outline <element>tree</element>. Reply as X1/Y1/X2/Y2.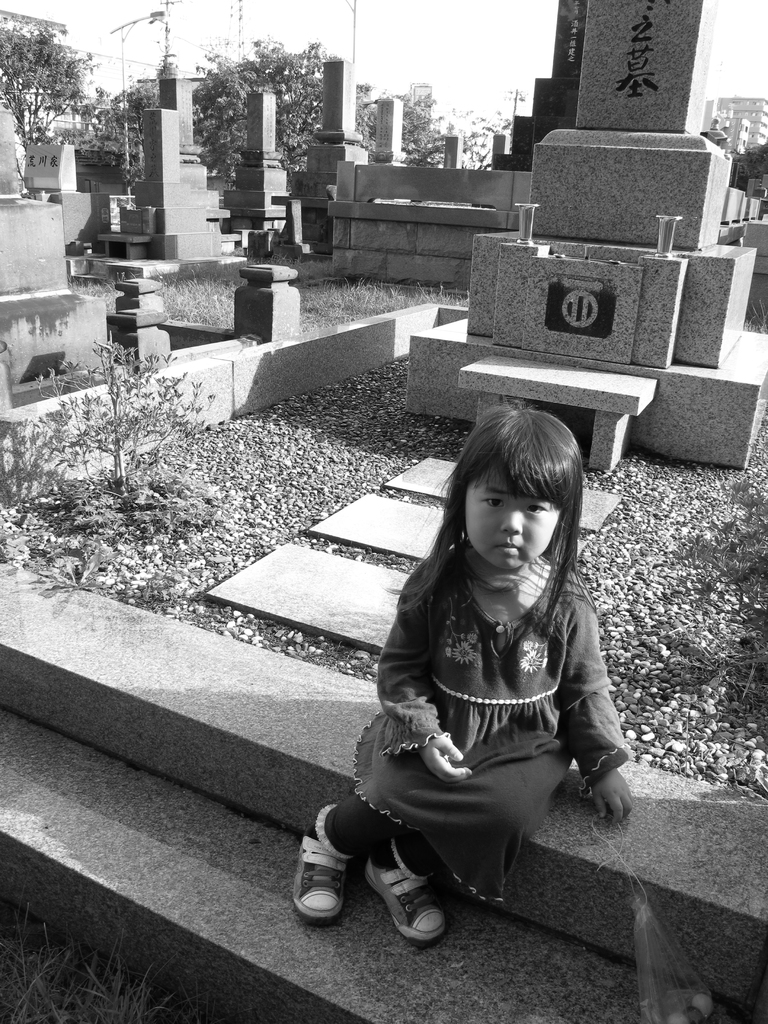
8/6/82/143.
